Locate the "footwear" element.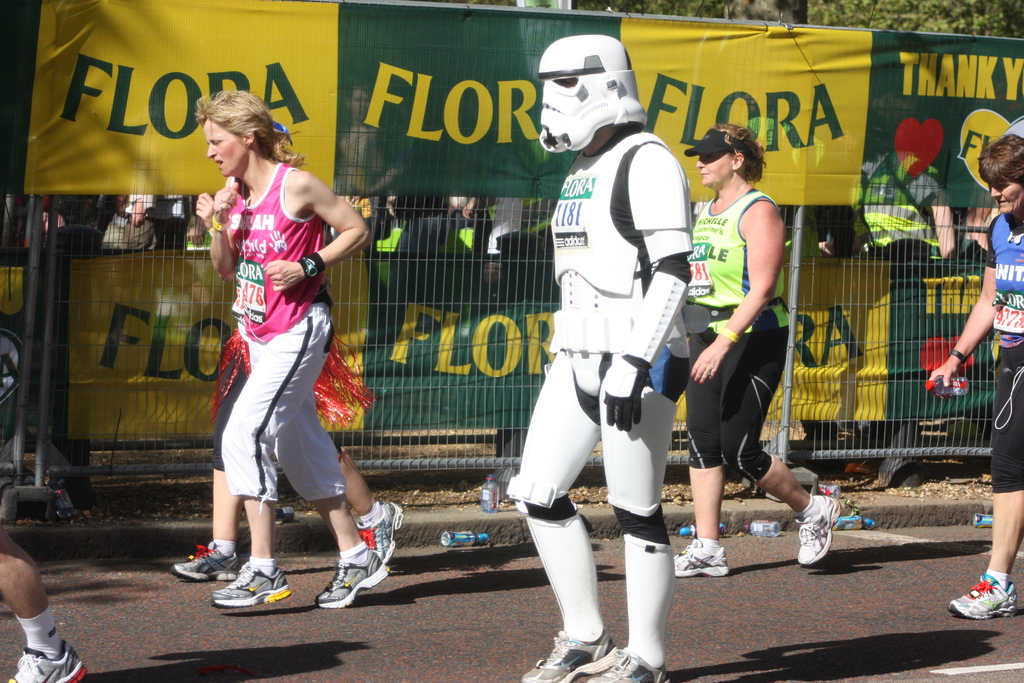
Element bbox: bbox(349, 495, 398, 593).
